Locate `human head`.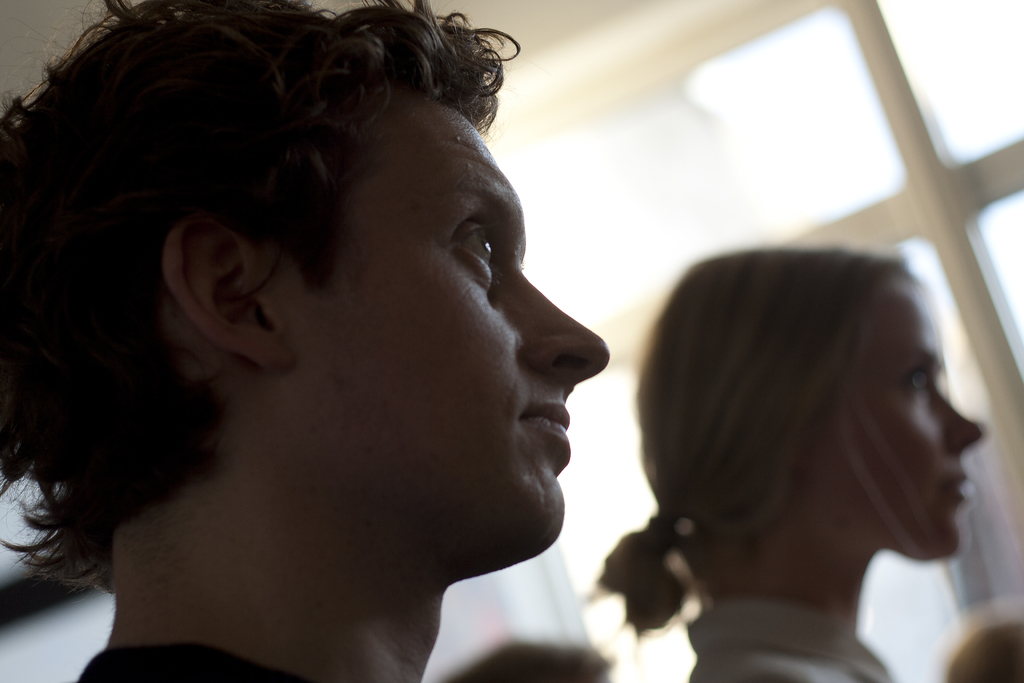
Bounding box: [70, 13, 595, 588].
